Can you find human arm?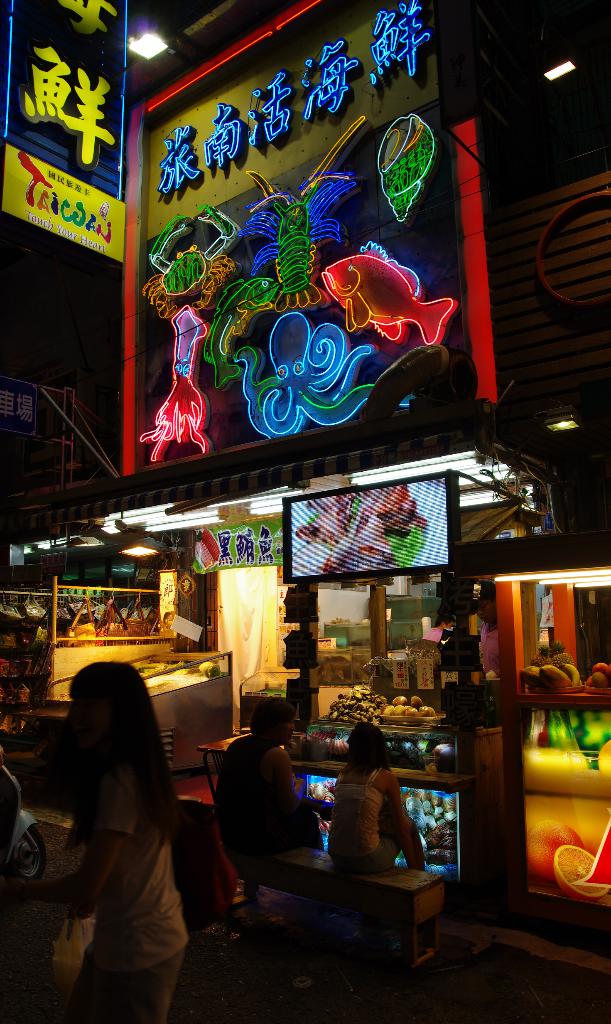
Yes, bounding box: bbox=[11, 804, 117, 930].
